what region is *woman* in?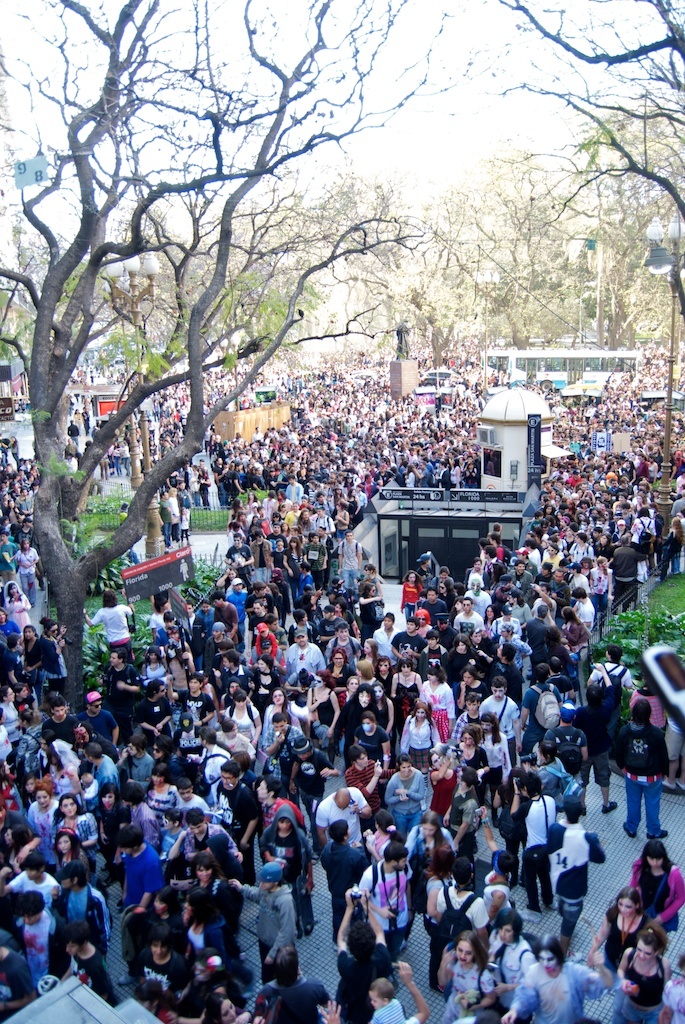
{"left": 611, "top": 918, "right": 677, "bottom": 1023}.
